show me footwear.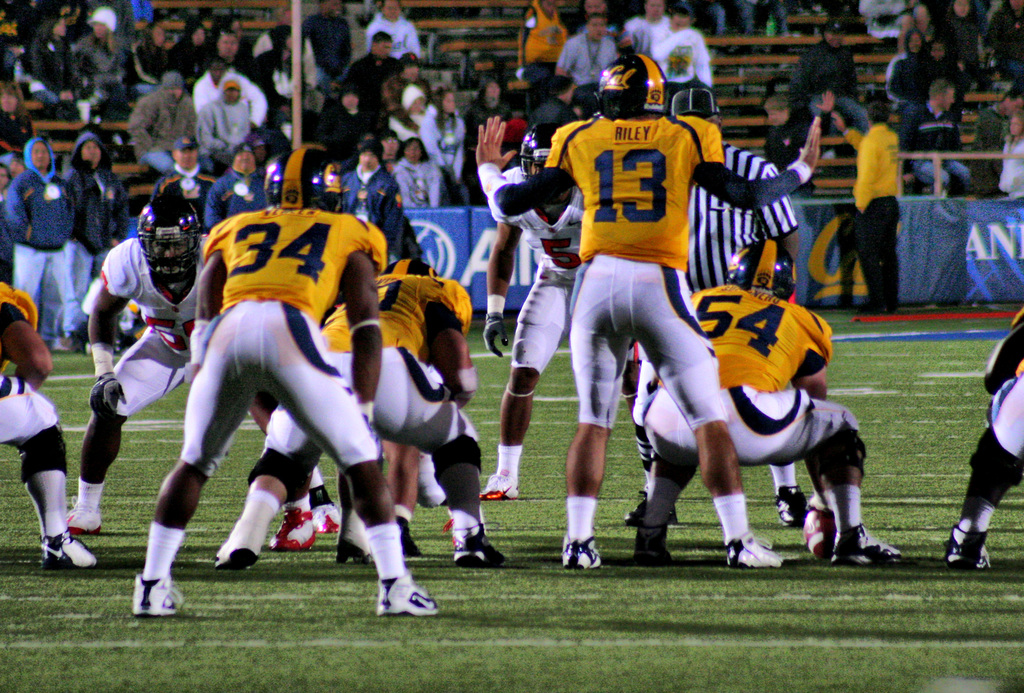
footwear is here: 136:574:185:618.
